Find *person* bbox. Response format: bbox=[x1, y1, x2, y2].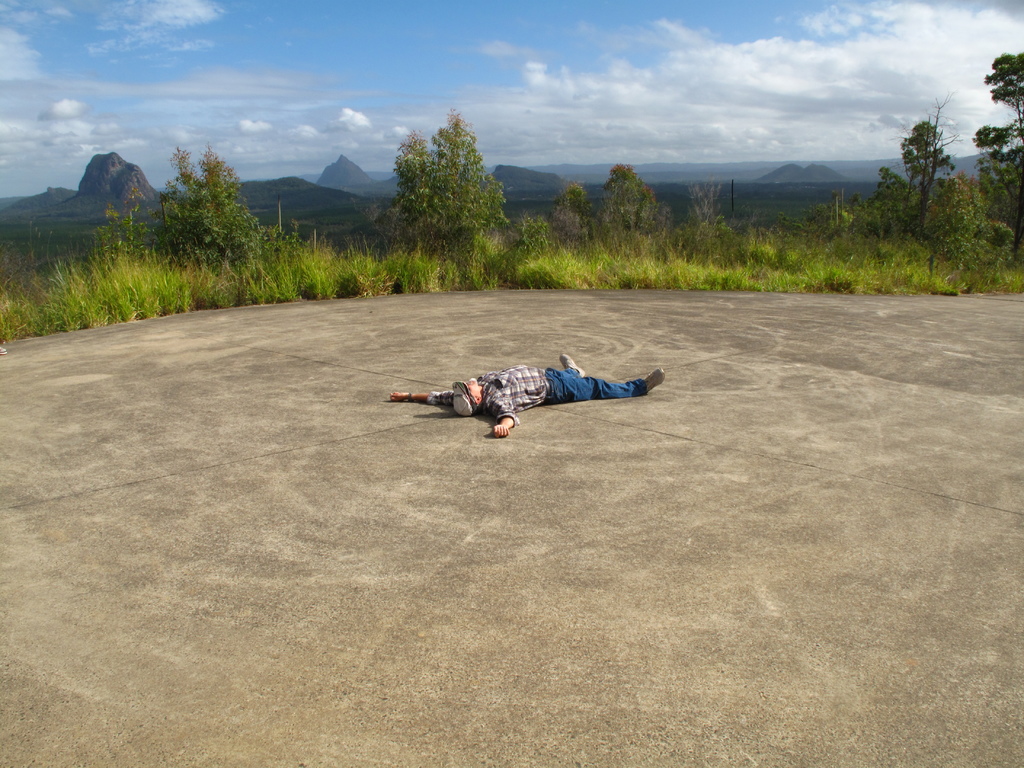
bbox=[397, 335, 652, 436].
